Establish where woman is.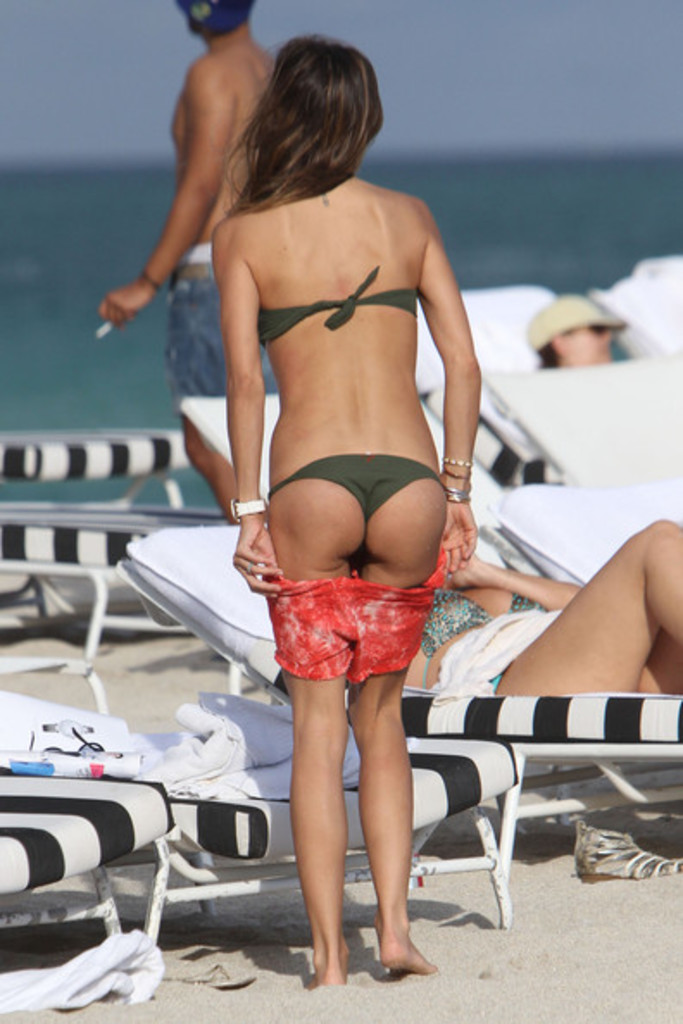
Established at (112, 24, 535, 895).
